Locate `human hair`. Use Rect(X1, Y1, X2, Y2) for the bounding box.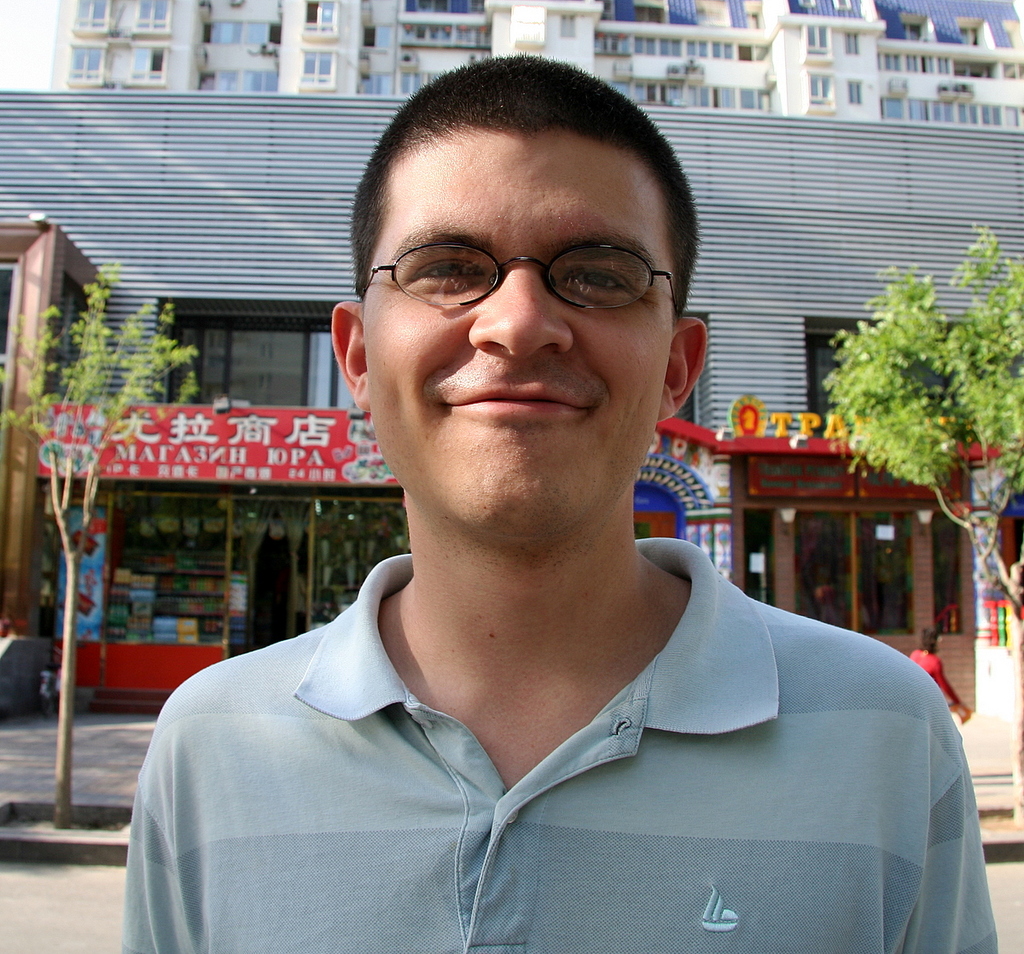
Rect(360, 62, 692, 288).
